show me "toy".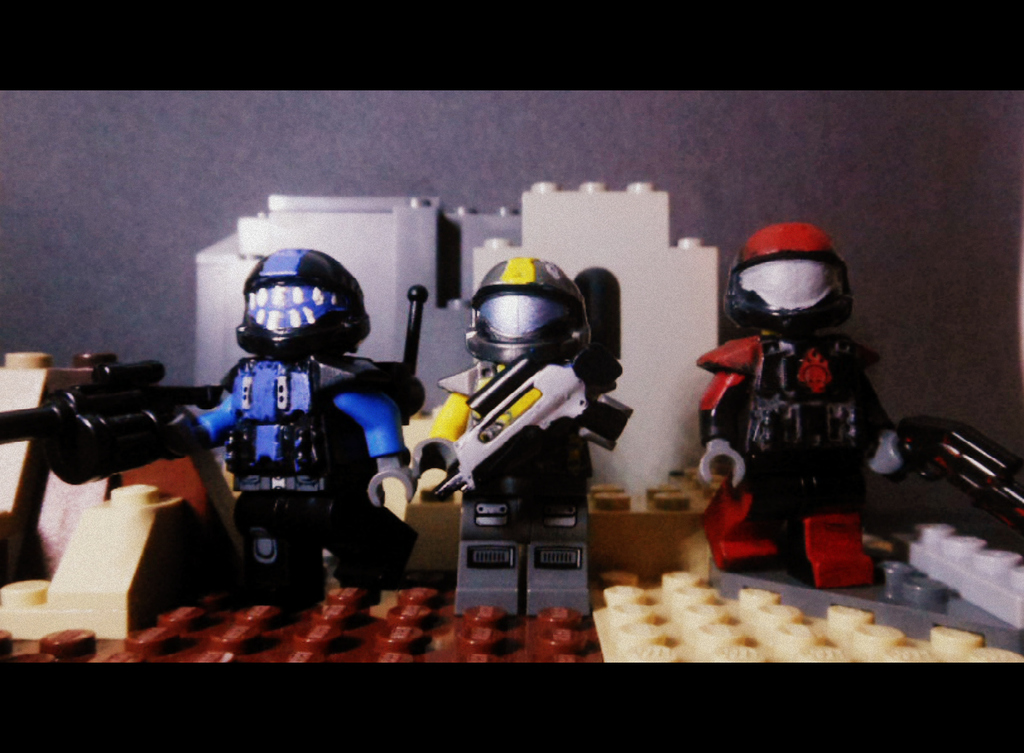
"toy" is here: bbox=(0, 246, 412, 627).
